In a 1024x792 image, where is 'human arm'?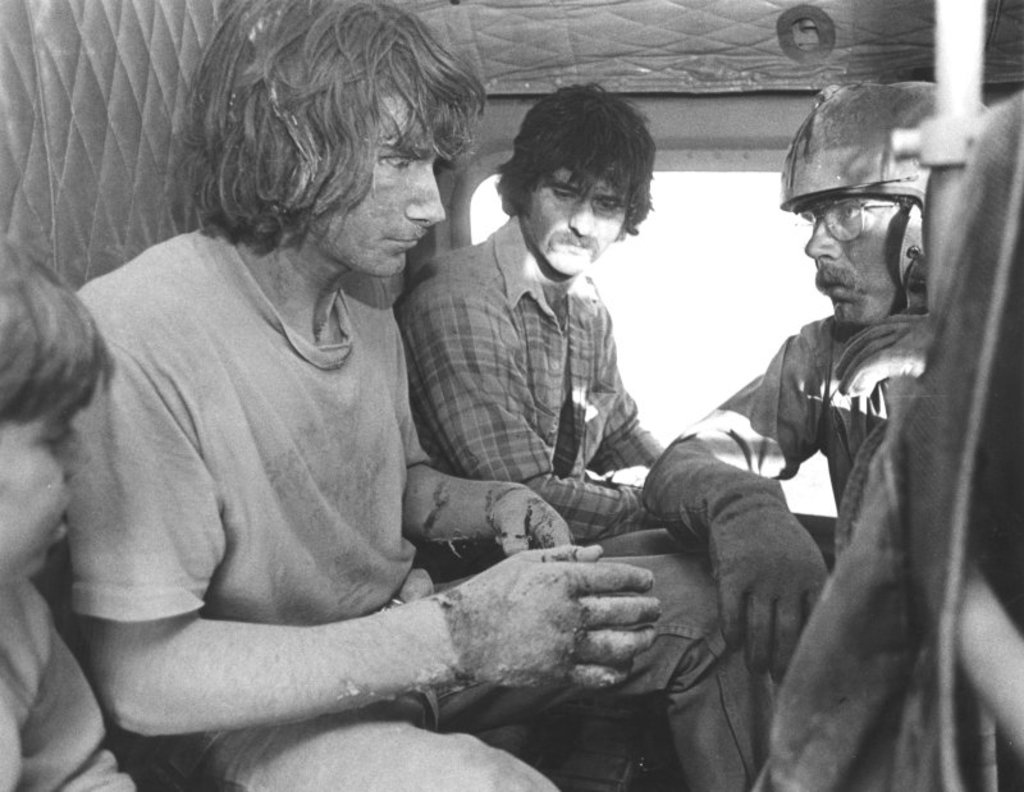
639:320:832:682.
